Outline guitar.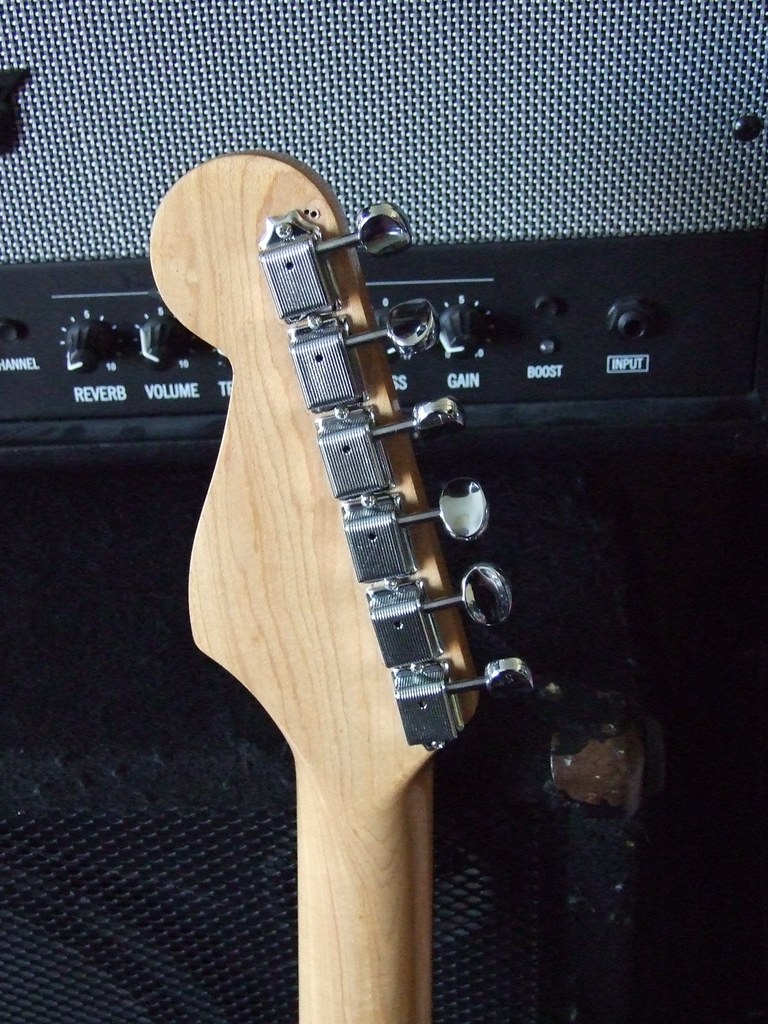
Outline: pyautogui.locateOnScreen(244, 147, 529, 1023).
